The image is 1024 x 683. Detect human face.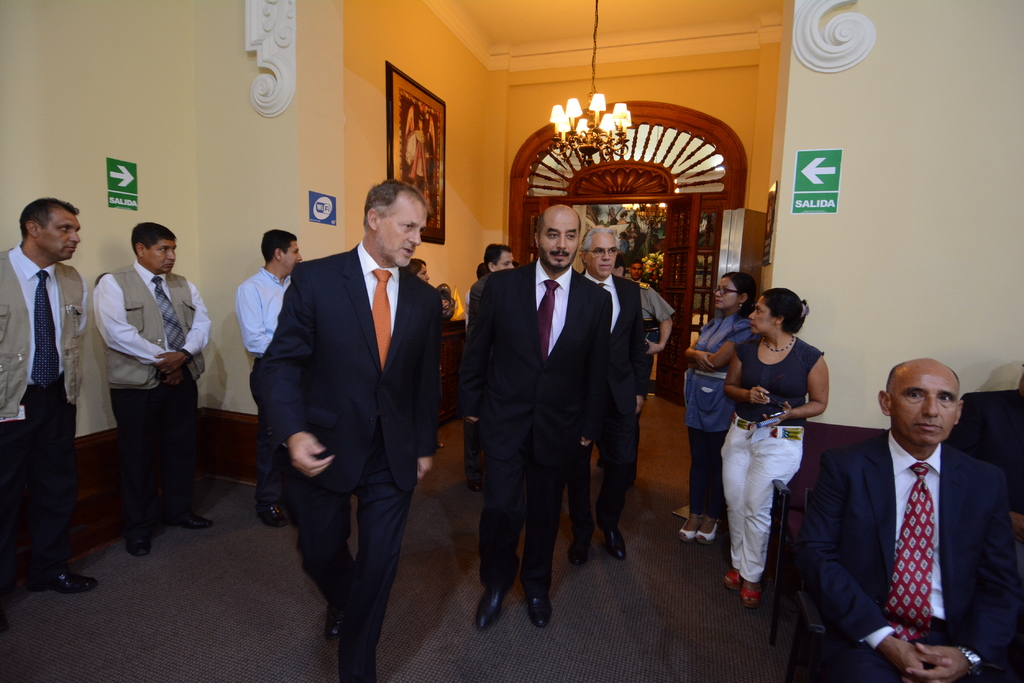
Detection: Rect(589, 234, 616, 275).
